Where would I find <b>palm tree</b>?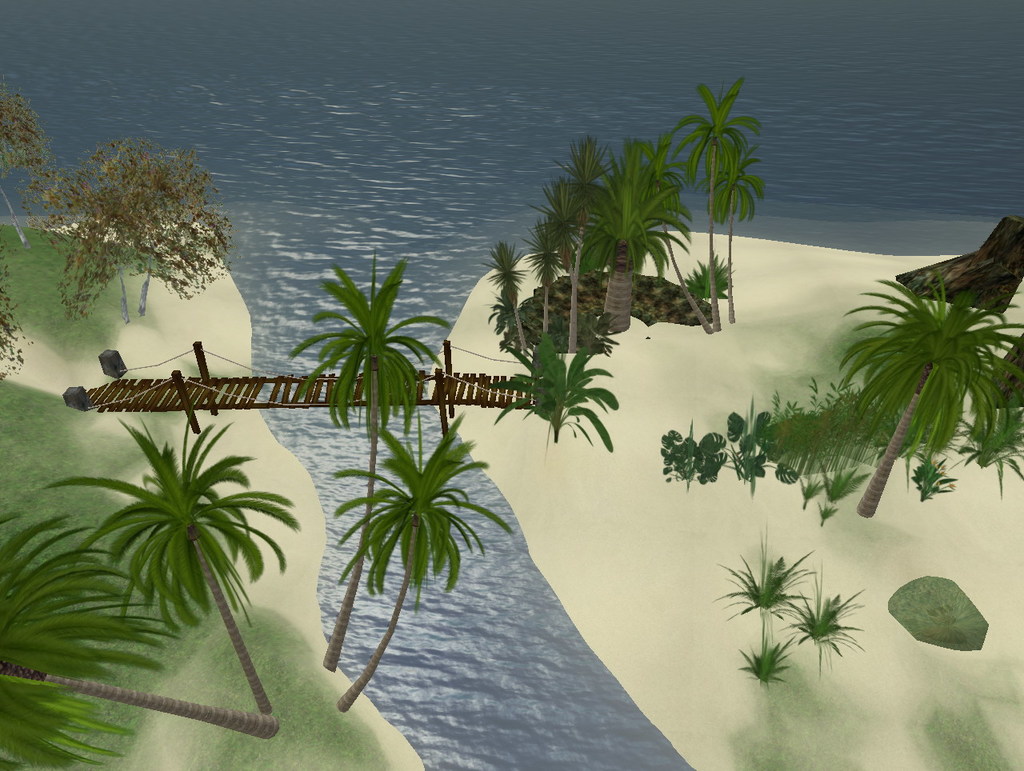
At BBox(523, 210, 567, 326).
